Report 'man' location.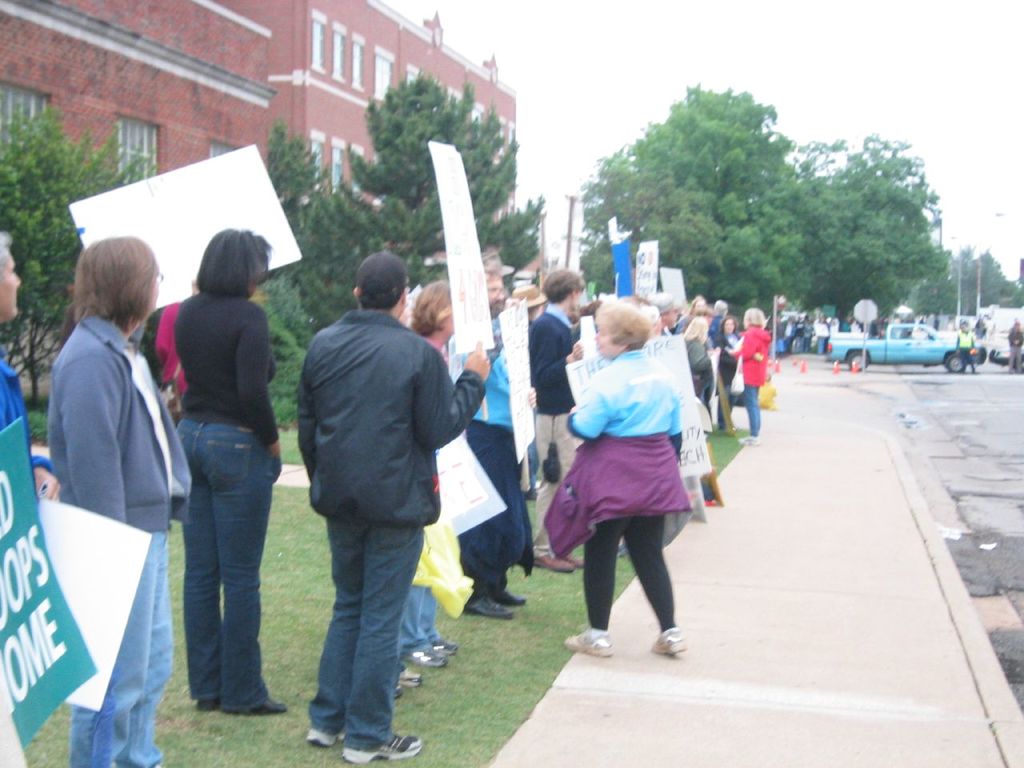
Report: crop(953, 316, 981, 378).
